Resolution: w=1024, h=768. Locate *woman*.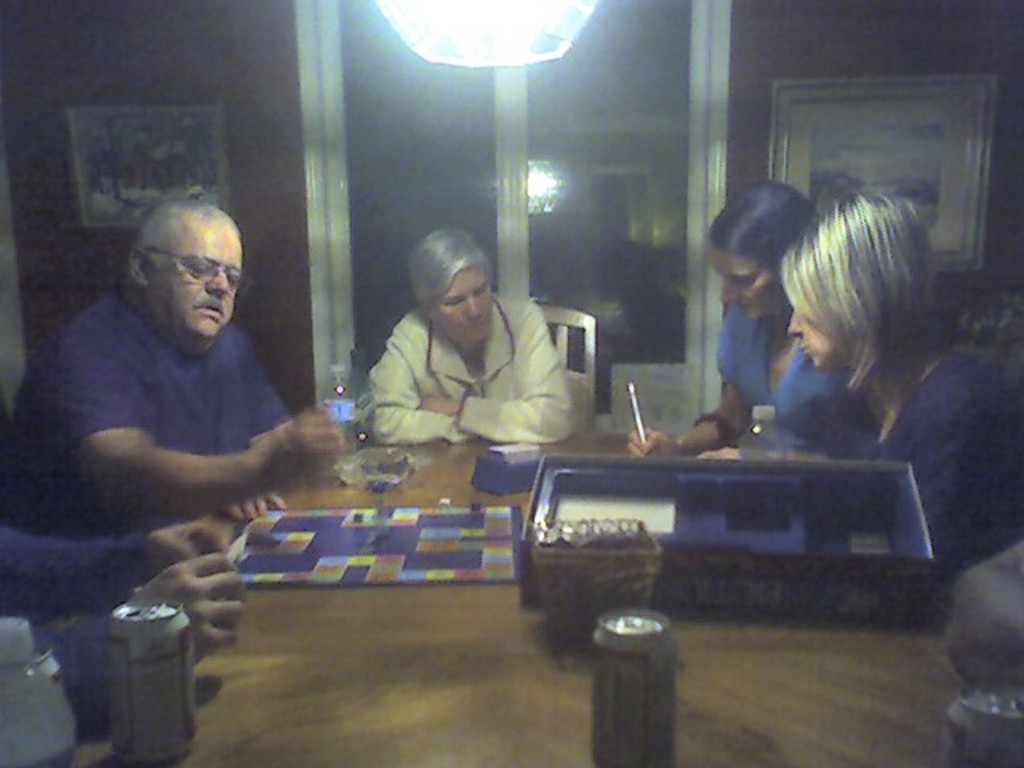
bbox=[778, 187, 1022, 578].
